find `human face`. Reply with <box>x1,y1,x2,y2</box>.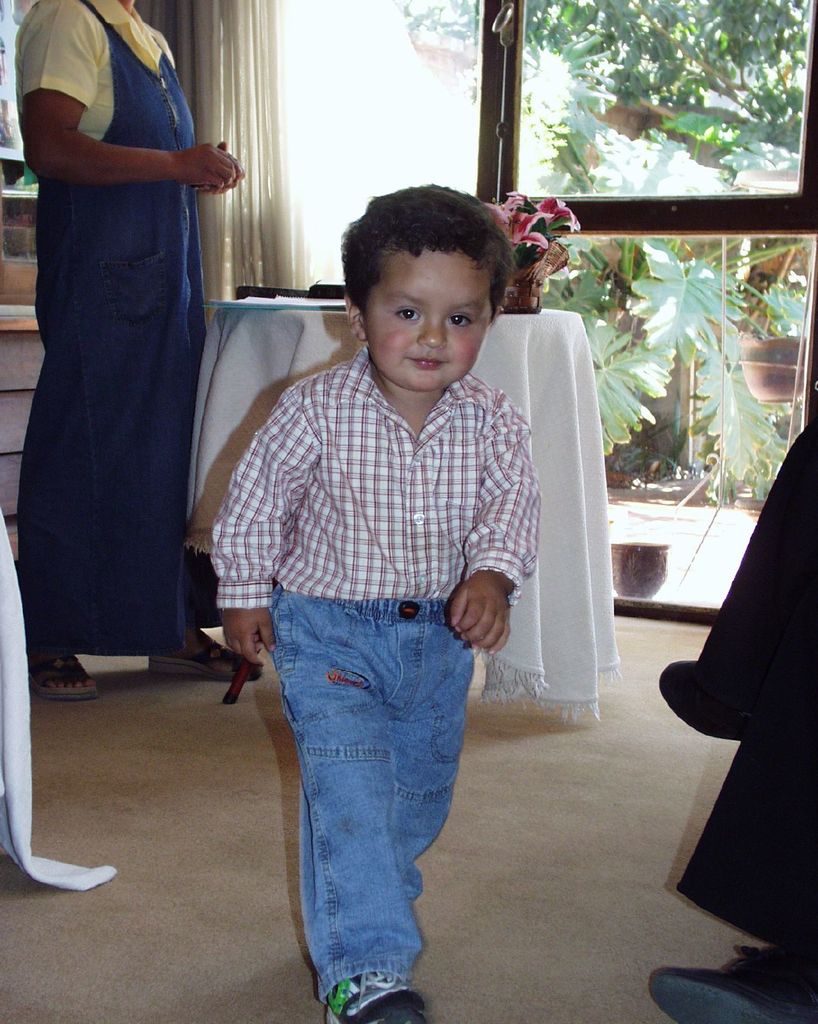
<box>370,247,496,392</box>.
